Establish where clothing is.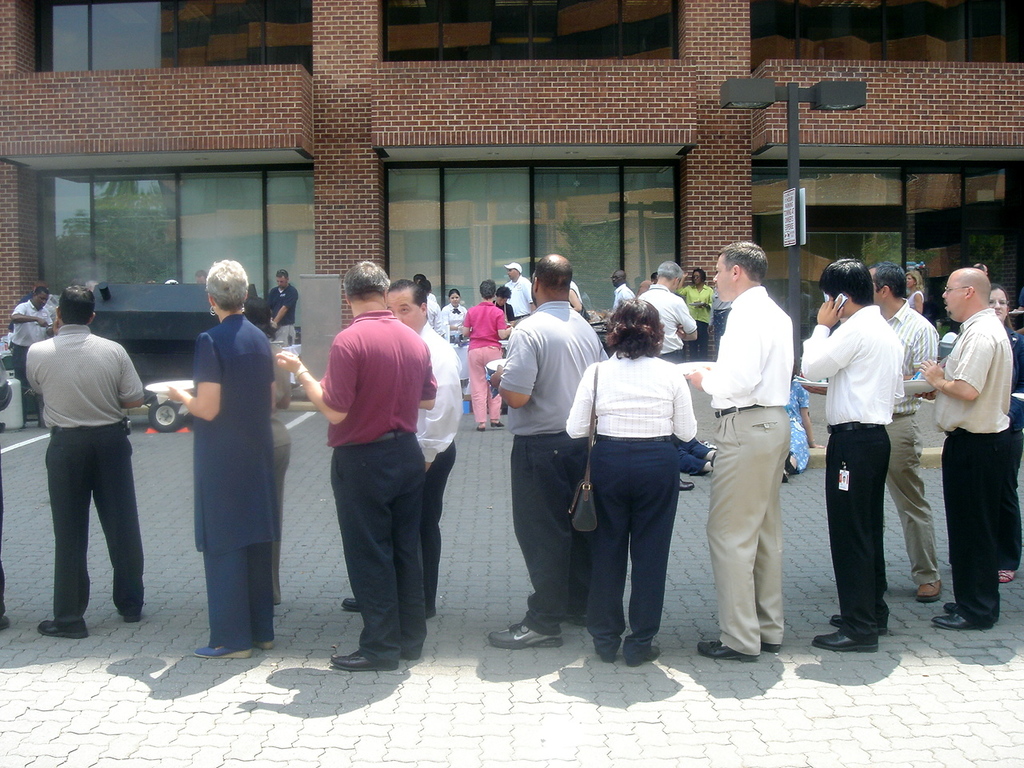
Established at (22,323,142,631).
